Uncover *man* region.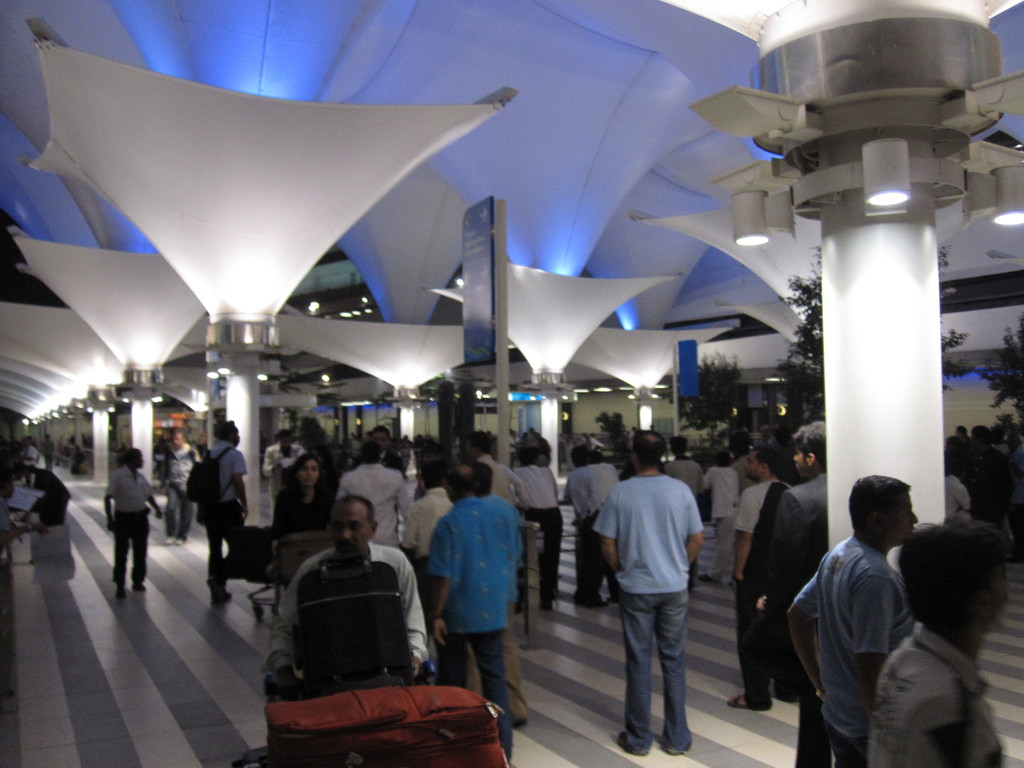
Uncovered: locate(332, 440, 415, 556).
